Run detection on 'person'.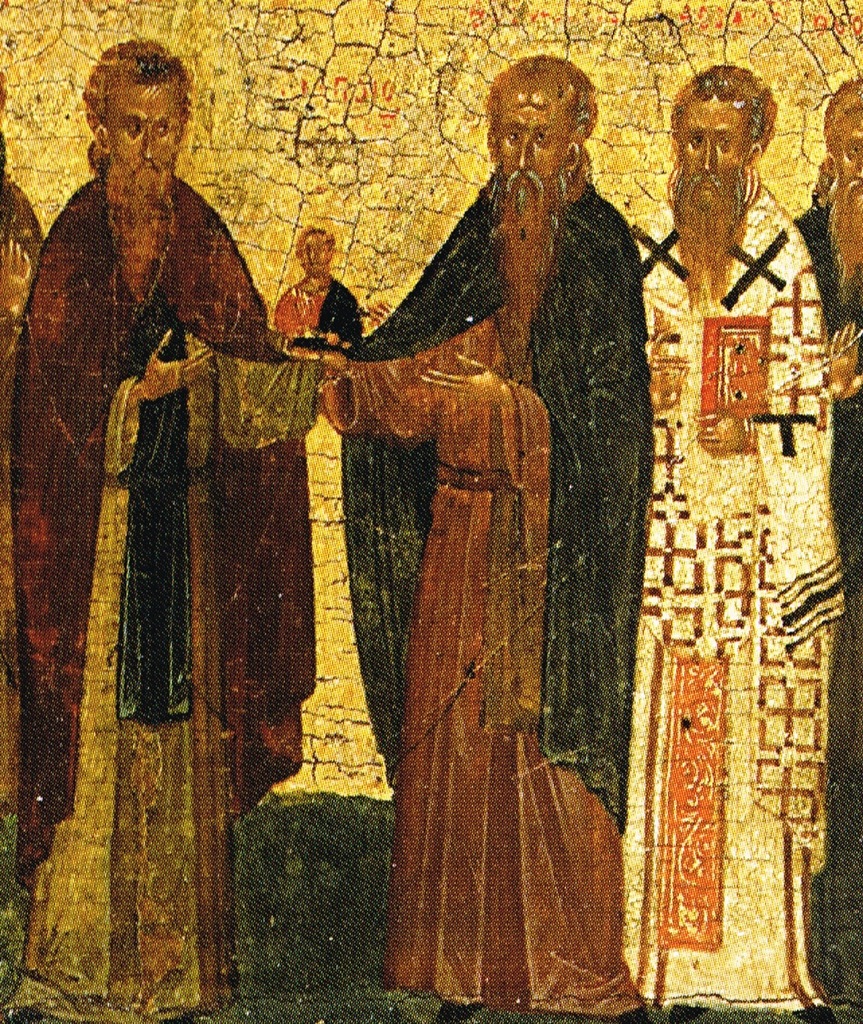
Result: <region>616, 65, 843, 1023</region>.
